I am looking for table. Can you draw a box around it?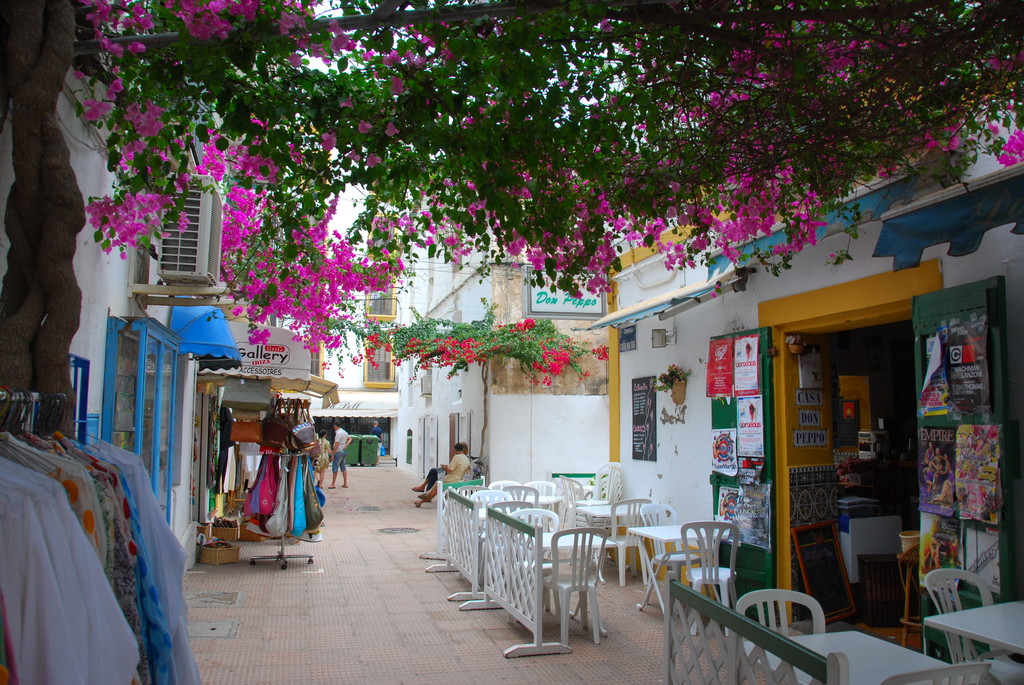
Sure, the bounding box is box=[901, 578, 1023, 682].
